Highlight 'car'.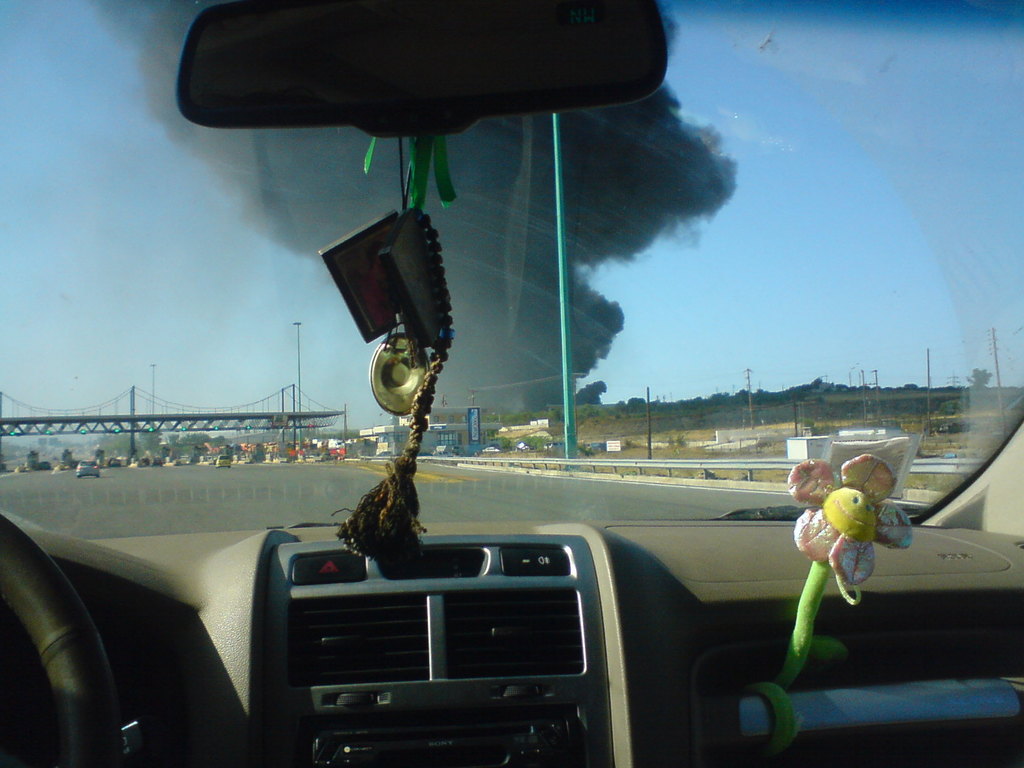
Highlighted region: l=0, t=0, r=1023, b=767.
